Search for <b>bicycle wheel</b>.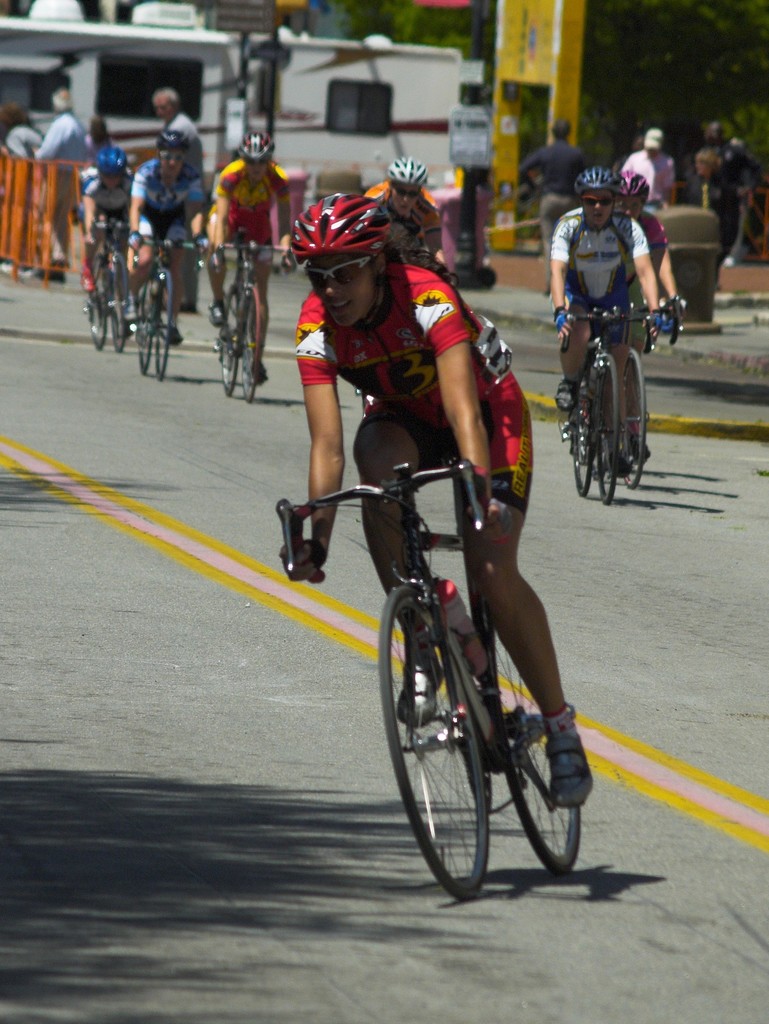
Found at Rect(490, 603, 585, 877).
